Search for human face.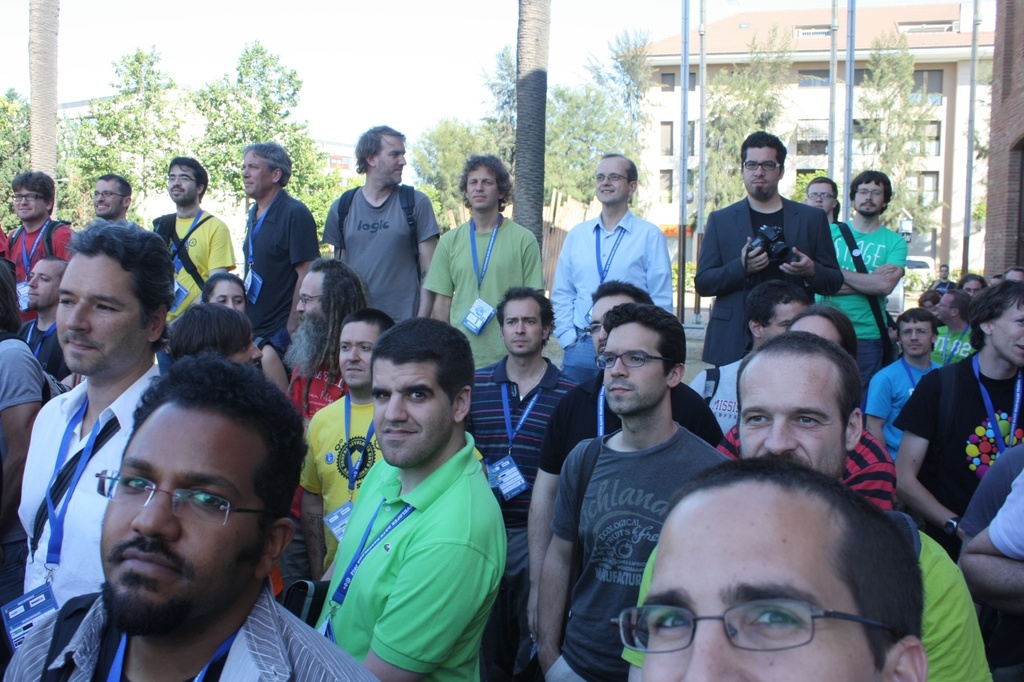
Found at select_region(763, 298, 807, 334).
